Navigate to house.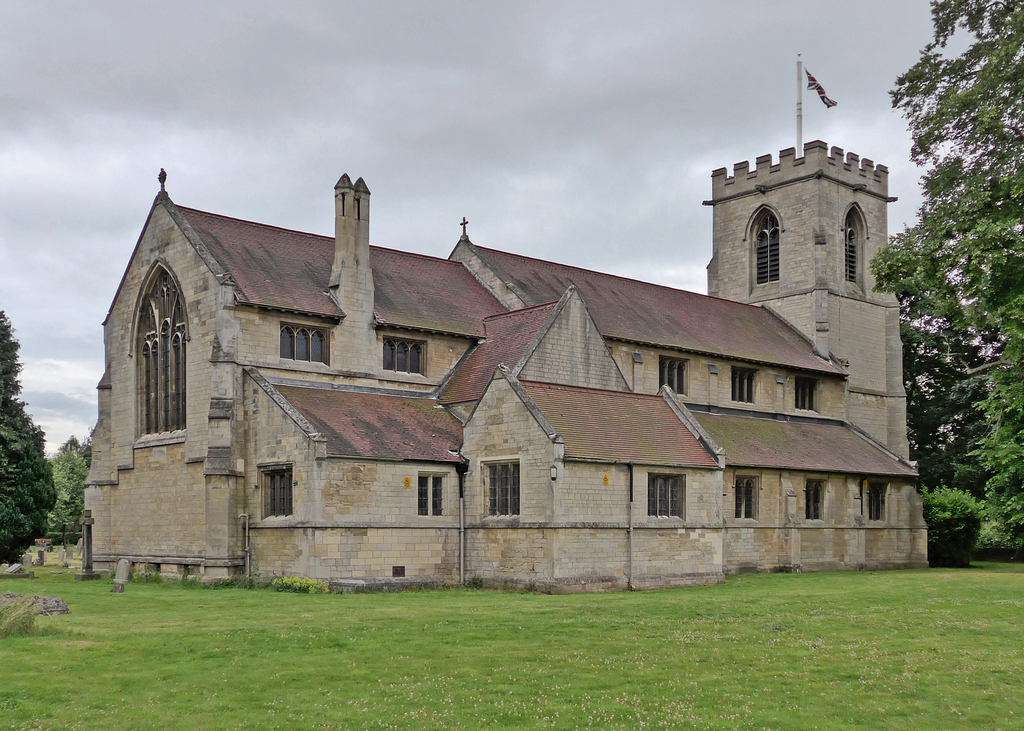
Navigation target: x1=97, y1=141, x2=243, y2=583.
